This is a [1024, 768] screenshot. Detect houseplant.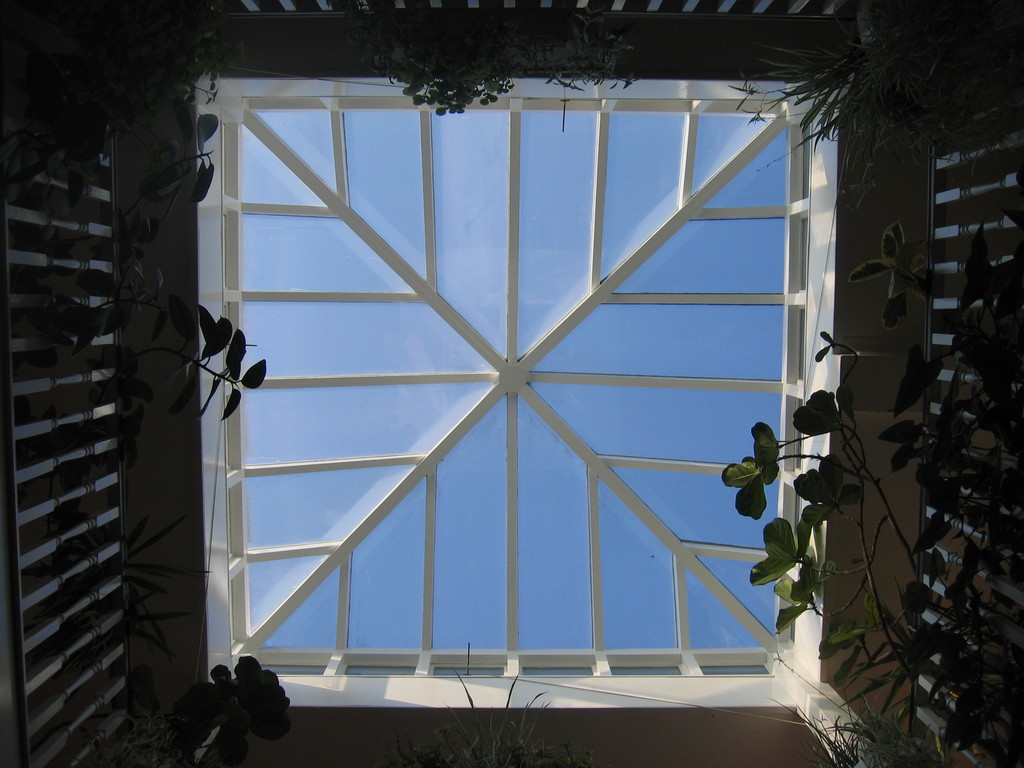
(x1=104, y1=113, x2=227, y2=276).
